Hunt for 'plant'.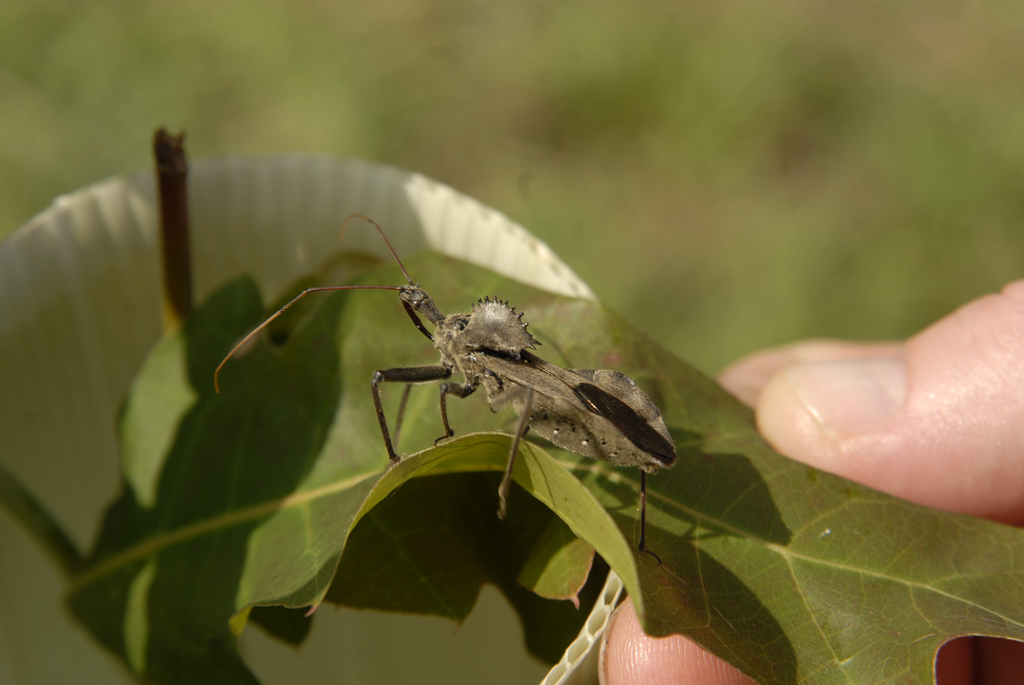
Hunted down at <bbox>0, 151, 1023, 684</bbox>.
